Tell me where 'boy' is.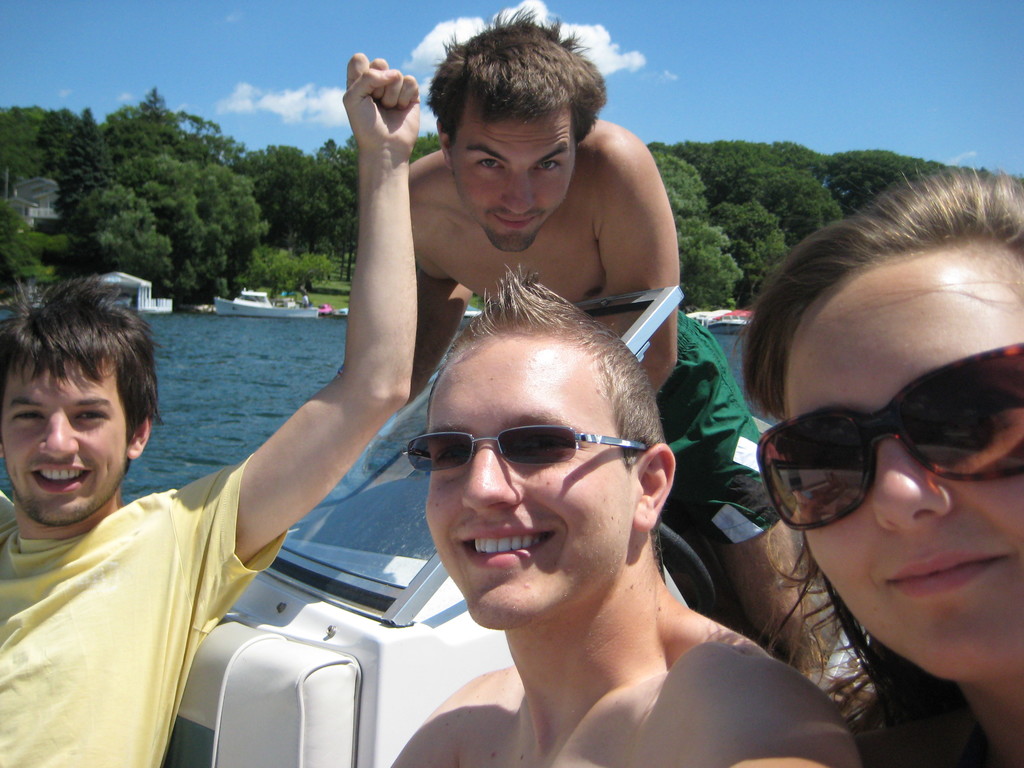
'boy' is at 387:8:806:680.
